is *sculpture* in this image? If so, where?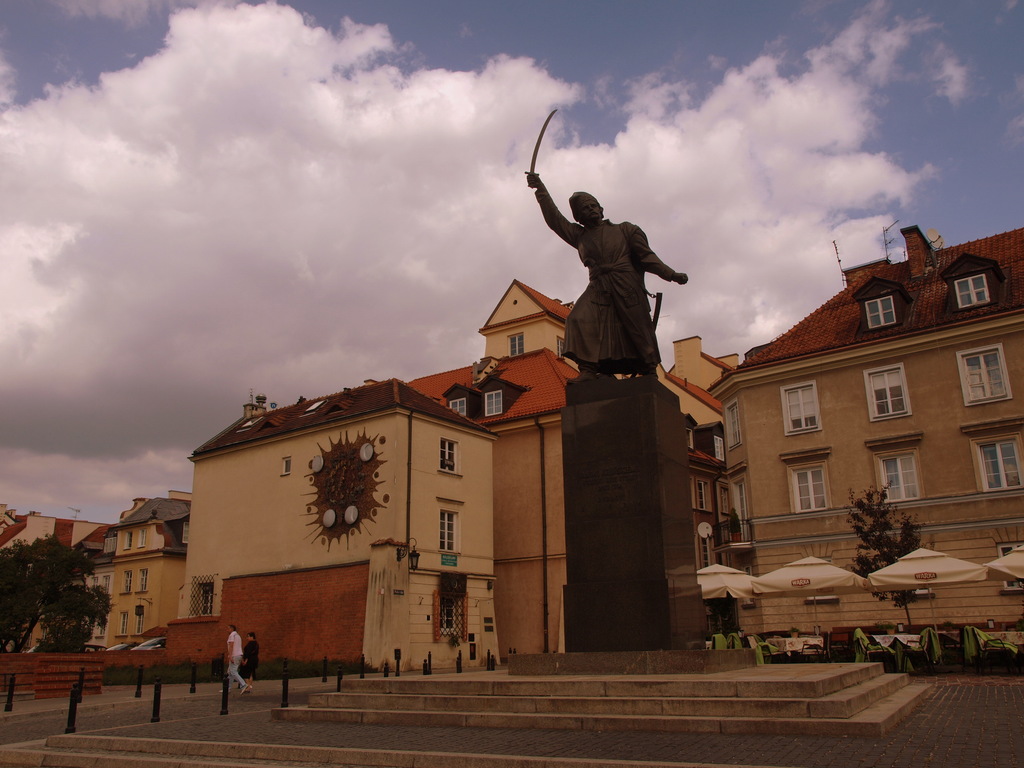
Yes, at box(512, 148, 690, 365).
